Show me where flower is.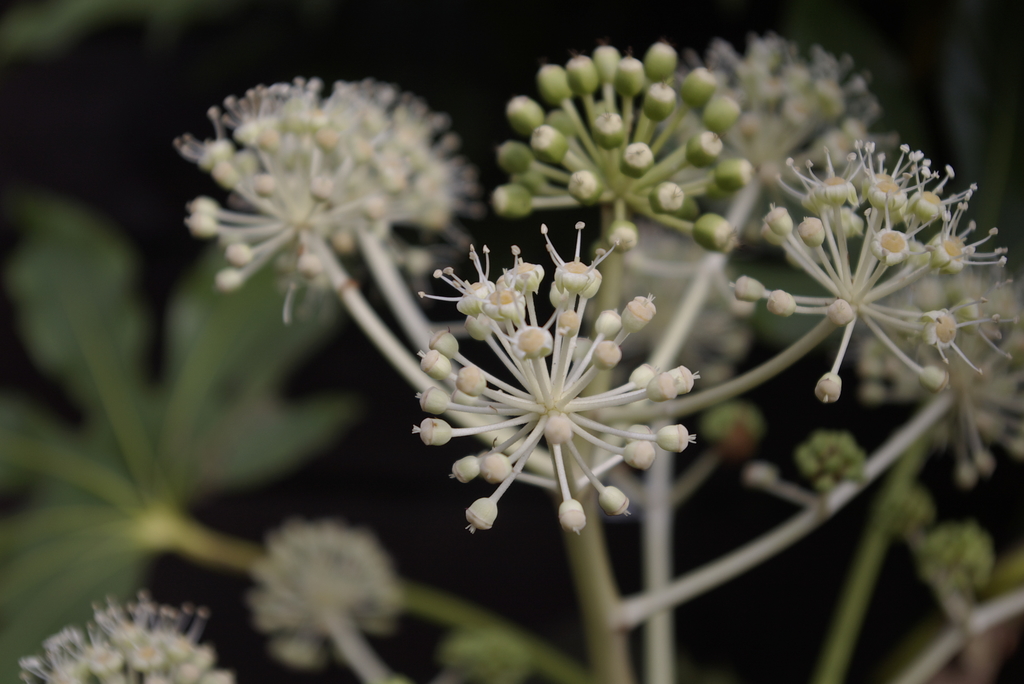
flower is at l=401, t=205, r=700, b=578.
